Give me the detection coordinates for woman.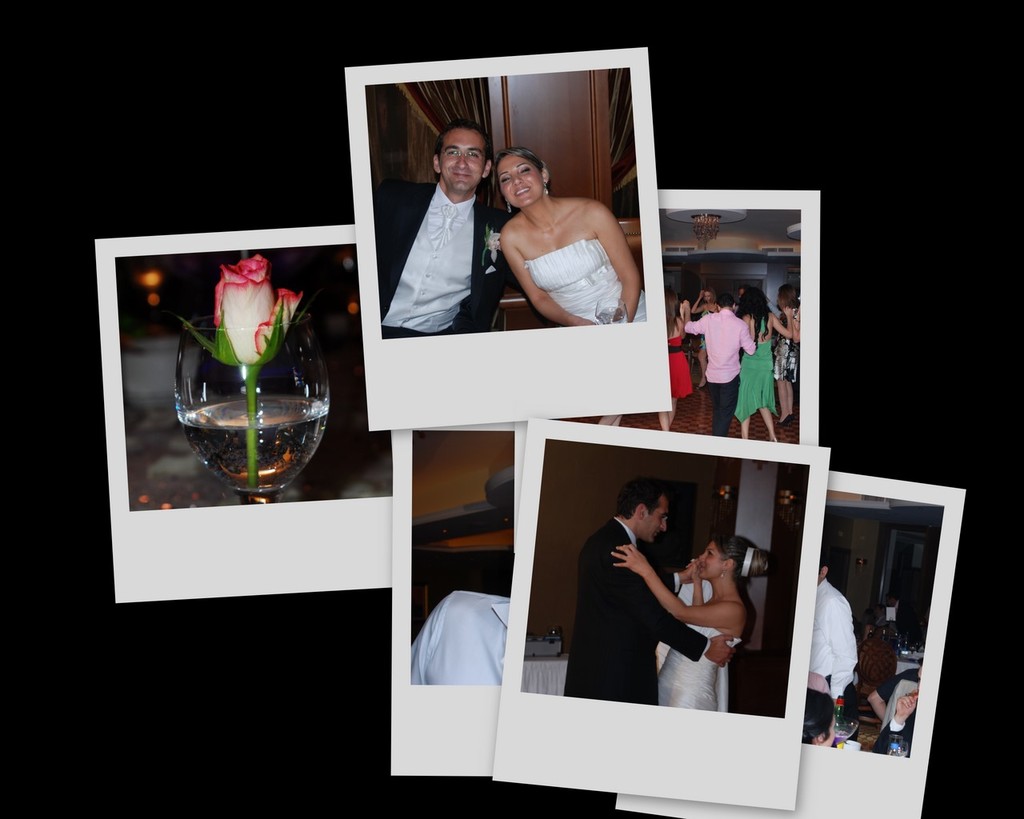
774 283 792 410.
